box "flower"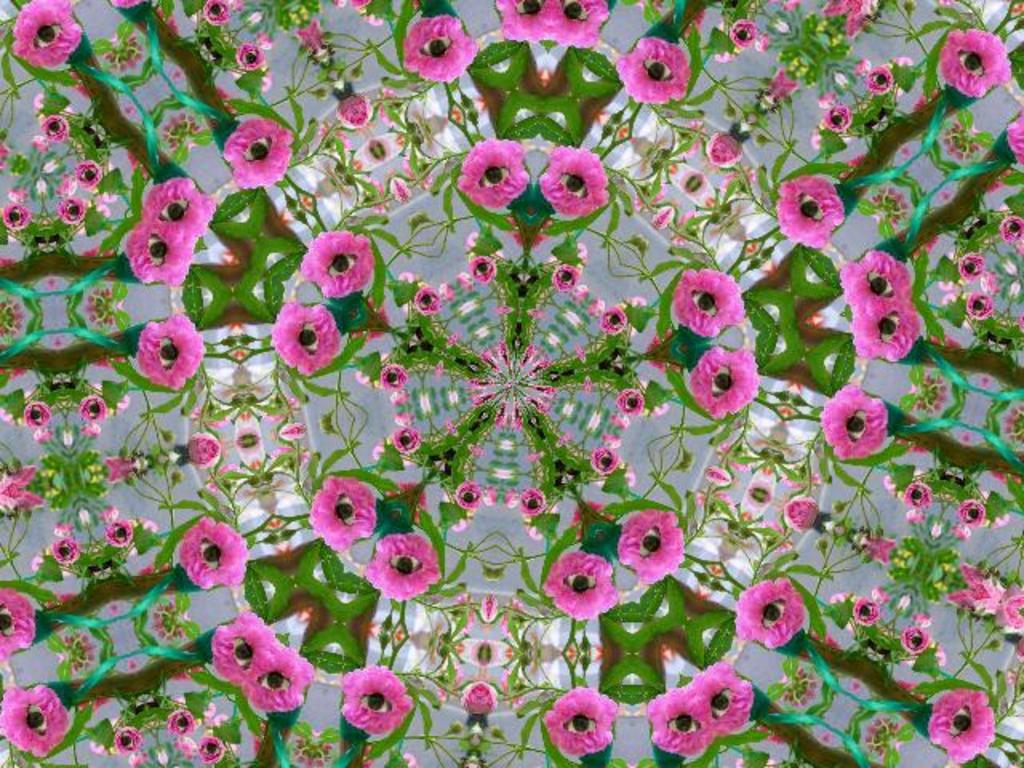
538,139,610,219
